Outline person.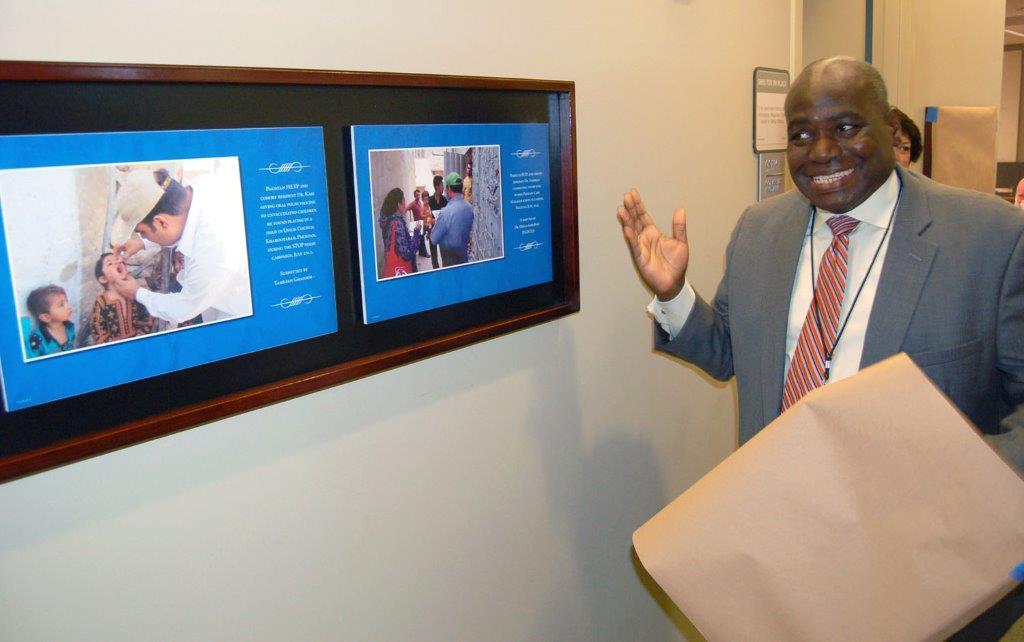
Outline: 700/55/1004/512.
